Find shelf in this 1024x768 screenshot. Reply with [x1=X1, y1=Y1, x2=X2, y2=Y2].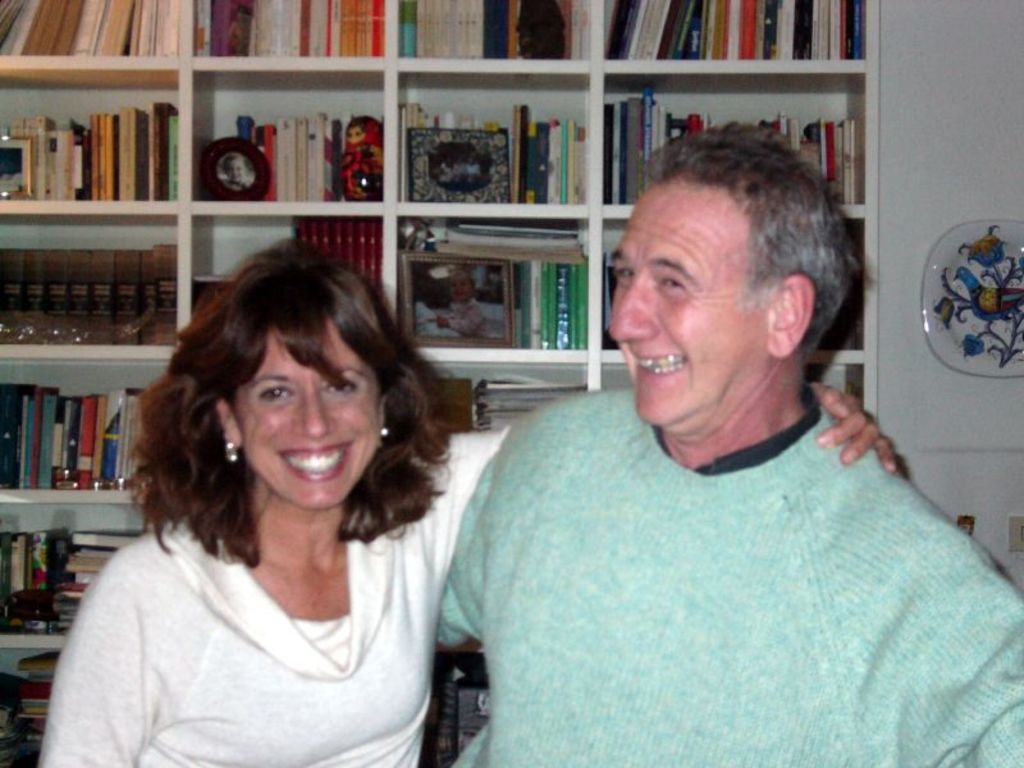
[x1=586, y1=0, x2=884, y2=78].
